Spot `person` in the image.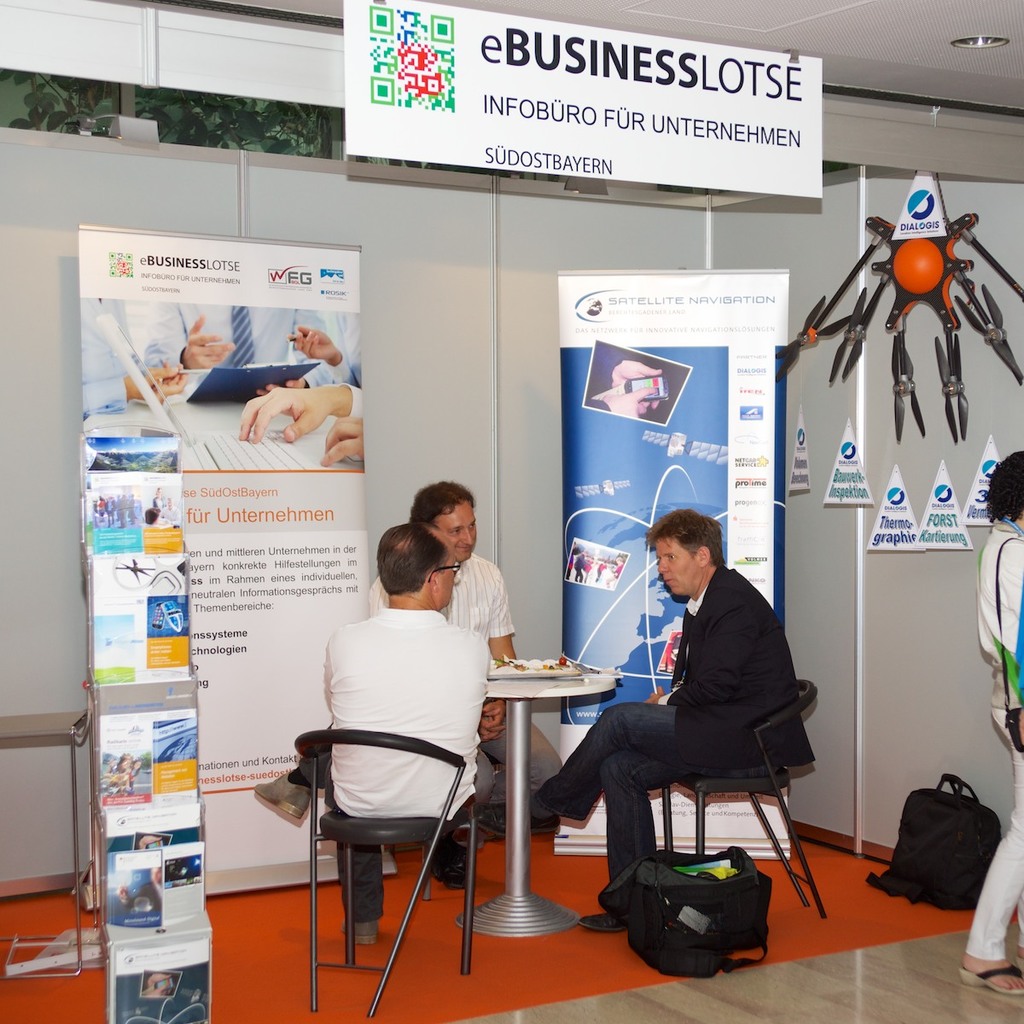
`person` found at box=[608, 556, 621, 585].
